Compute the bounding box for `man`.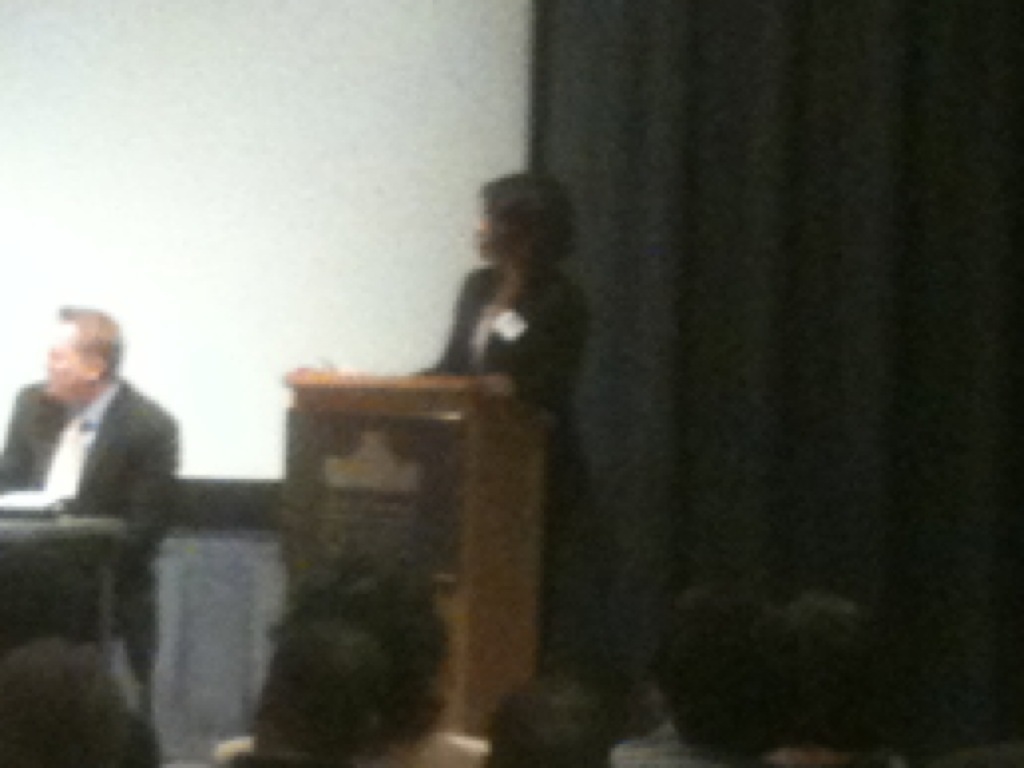
<box>234,625,390,767</box>.
